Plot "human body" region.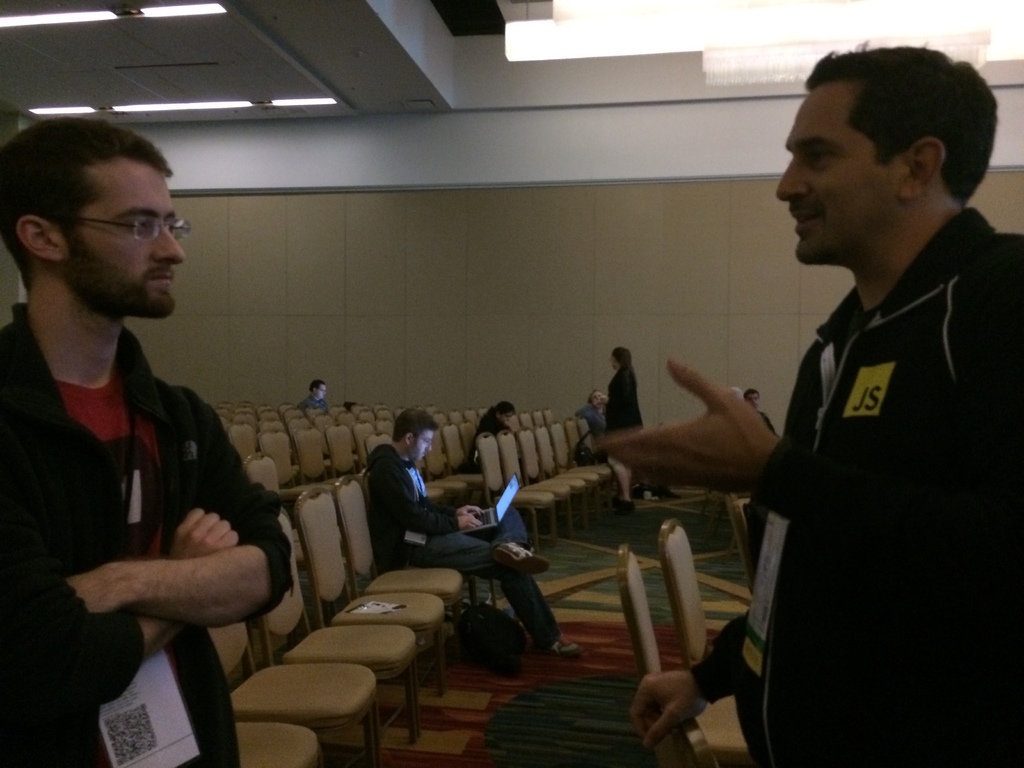
Plotted at [463, 404, 520, 471].
